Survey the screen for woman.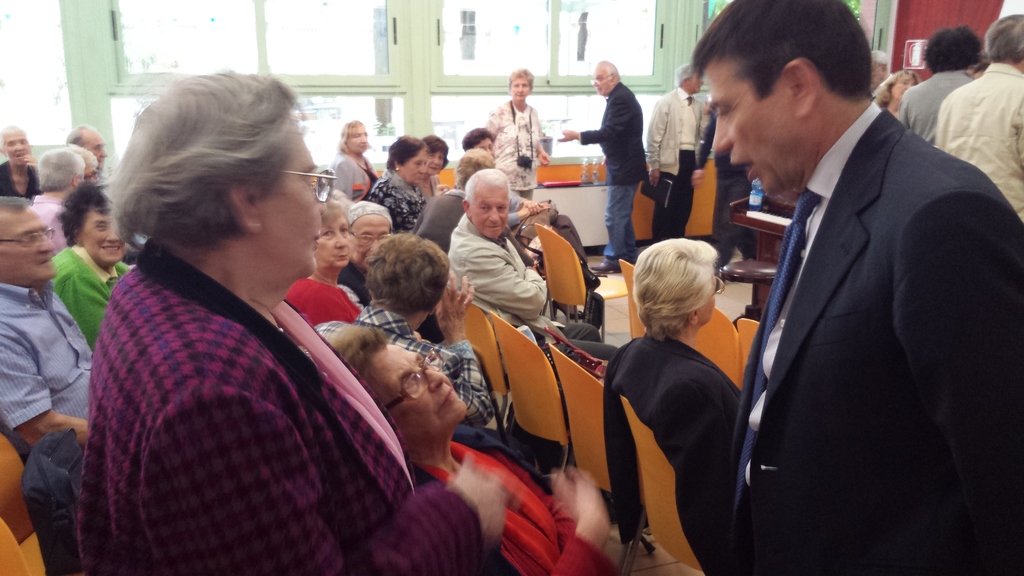
Survey found: left=873, top=71, right=920, bottom=115.
